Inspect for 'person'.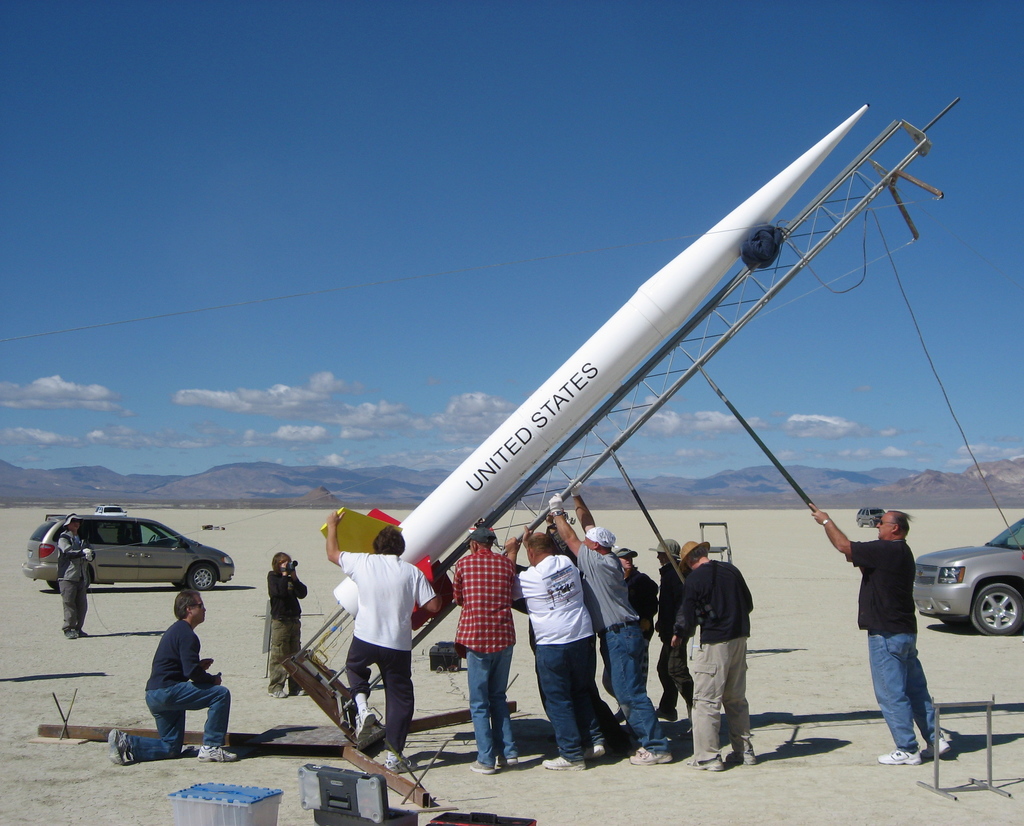
Inspection: detection(811, 504, 953, 768).
